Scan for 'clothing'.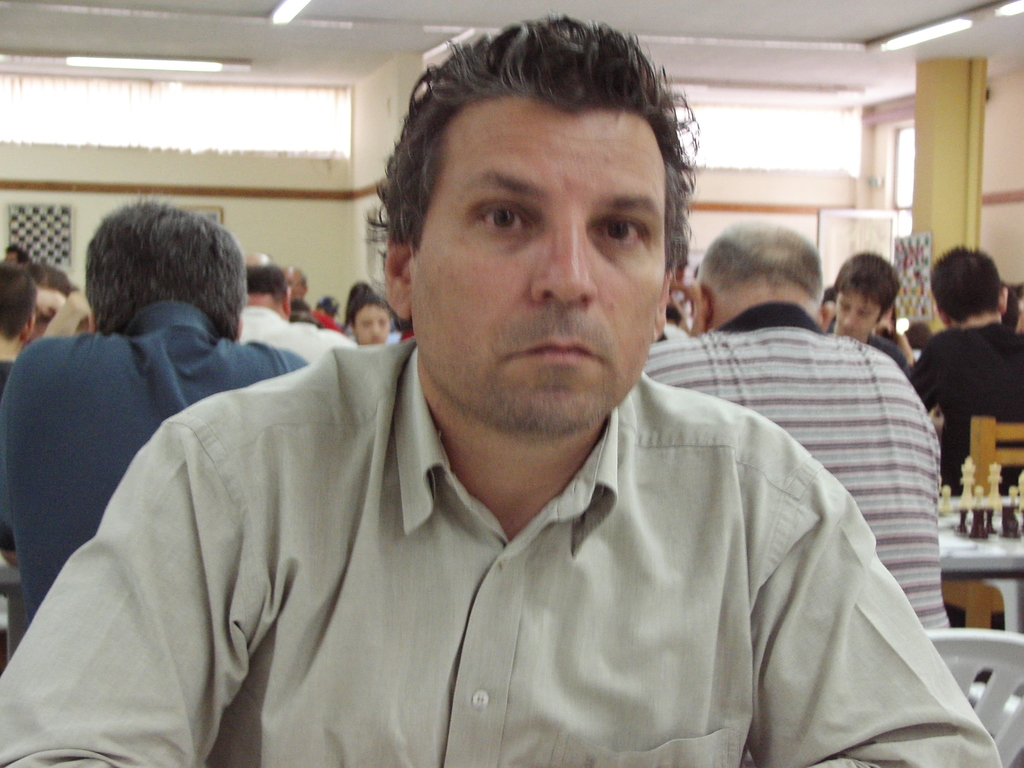
Scan result: left=895, top=326, right=1023, bottom=479.
